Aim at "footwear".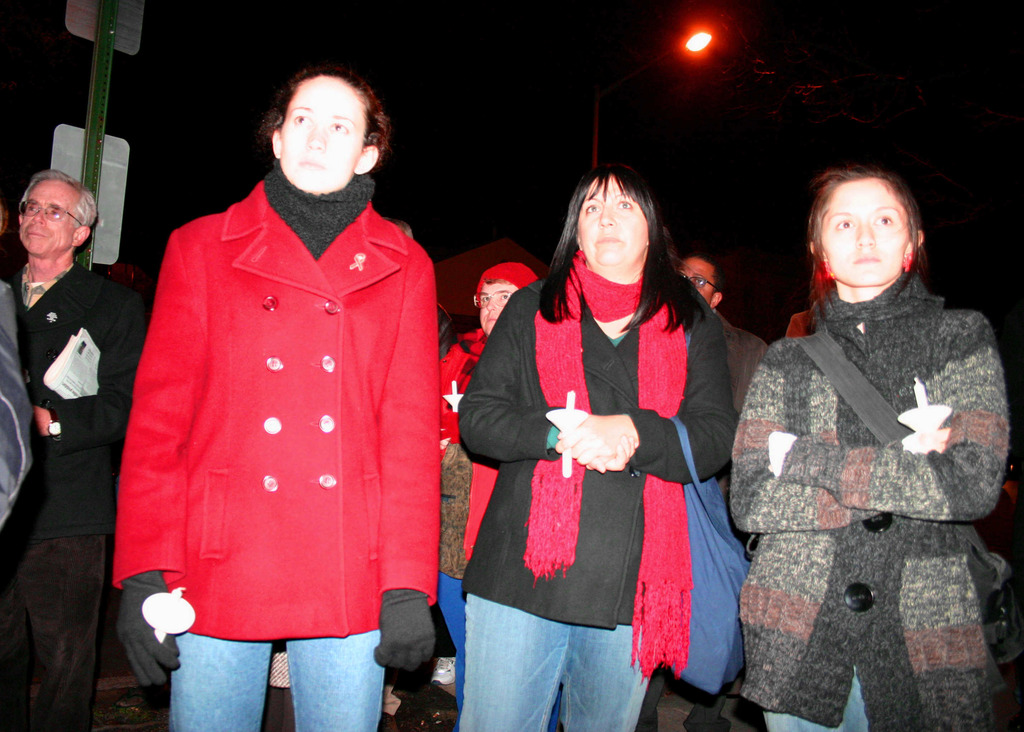
Aimed at rect(429, 653, 458, 684).
